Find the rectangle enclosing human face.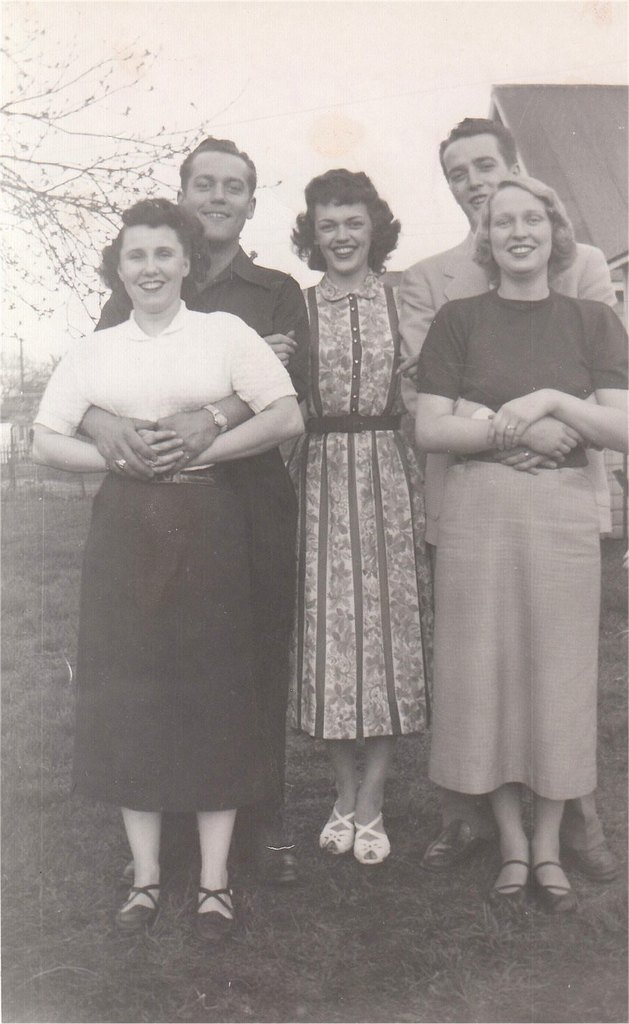
select_region(114, 221, 188, 309).
